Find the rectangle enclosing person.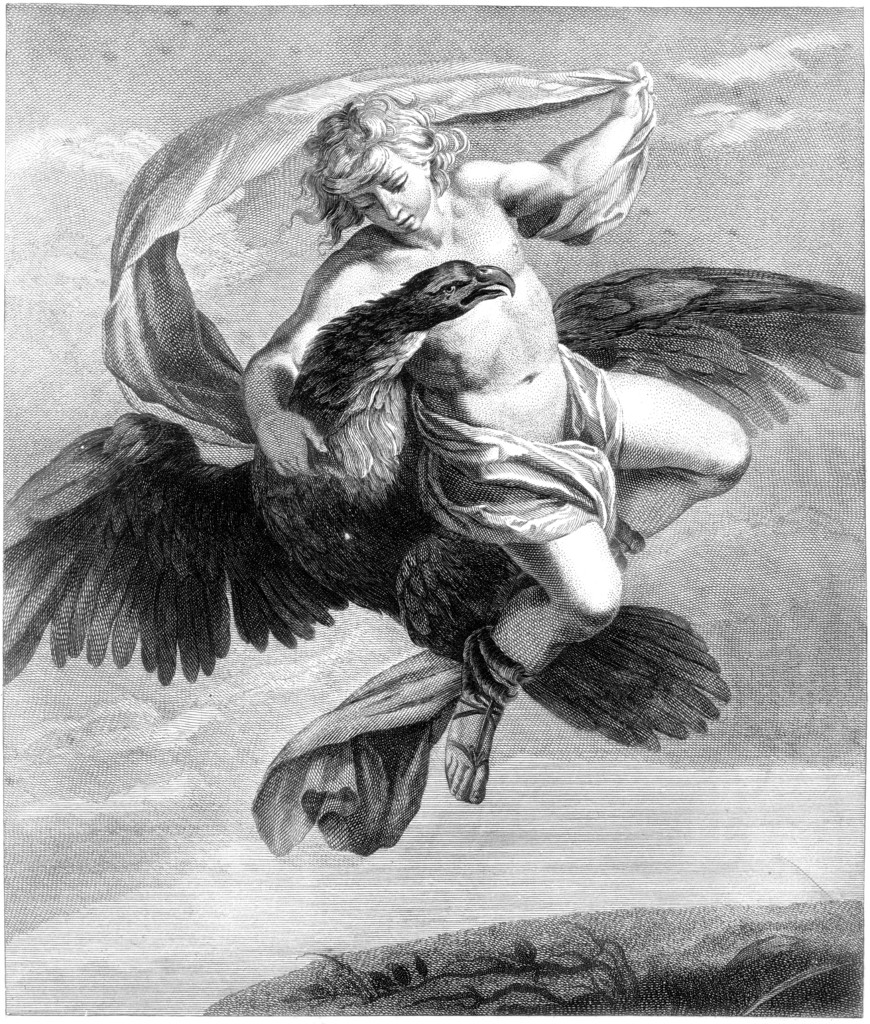
rect(239, 60, 751, 801).
